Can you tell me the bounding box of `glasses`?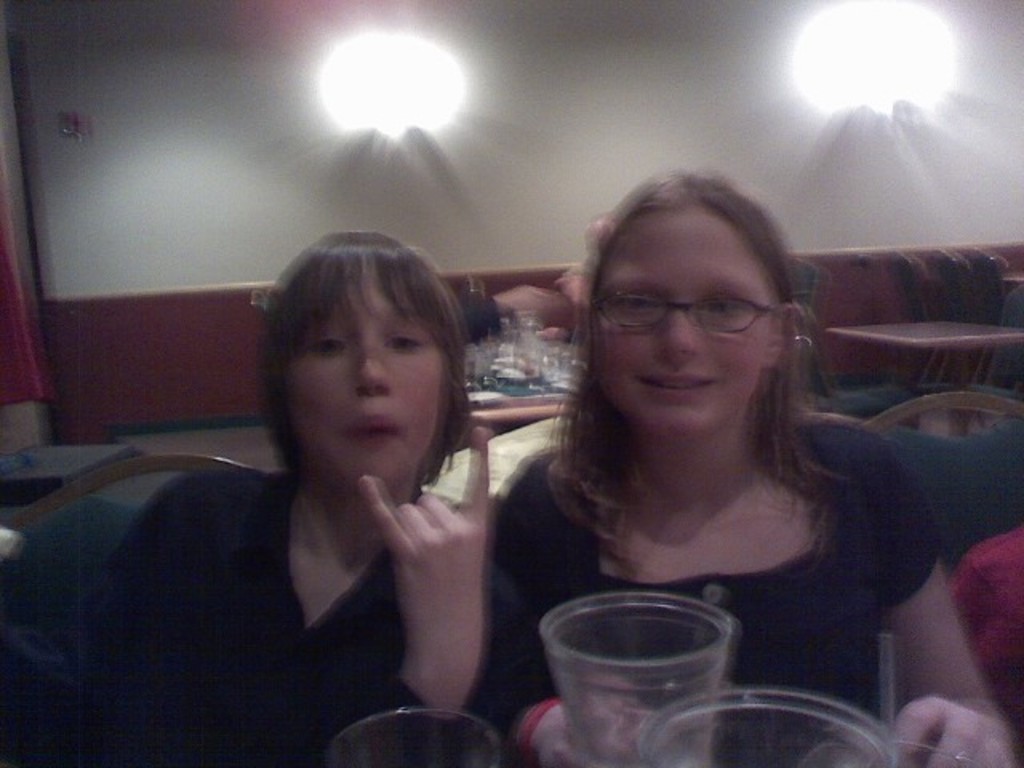
587,285,779,341.
